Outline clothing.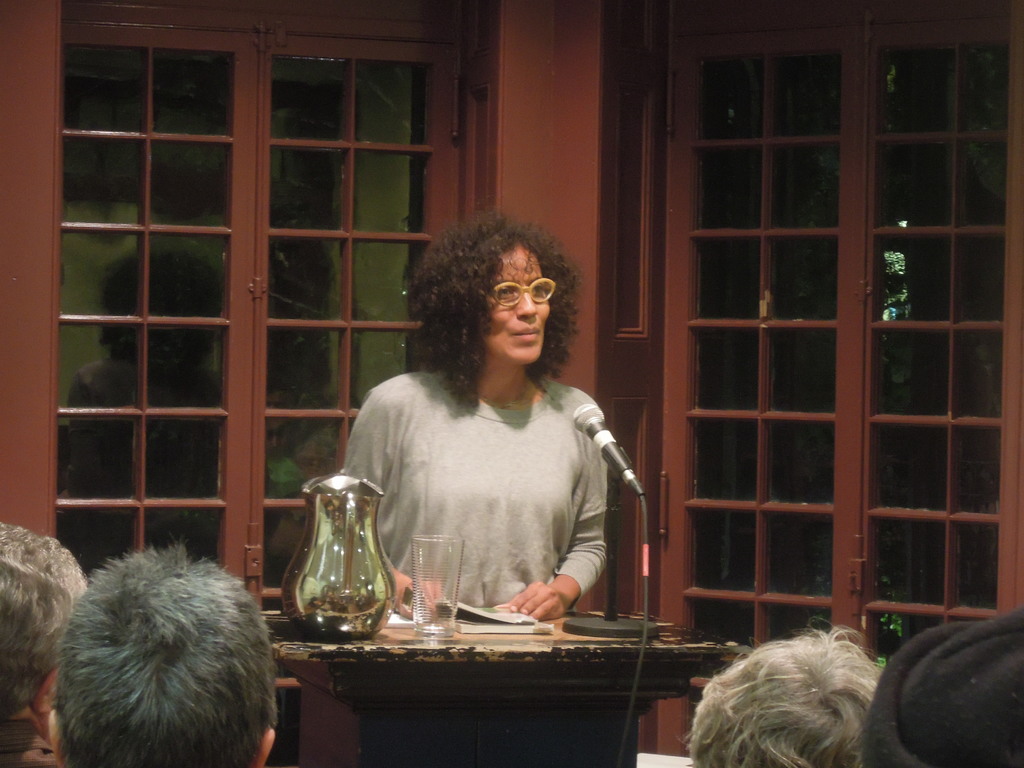
Outline: [left=335, top=357, right=613, bottom=614].
